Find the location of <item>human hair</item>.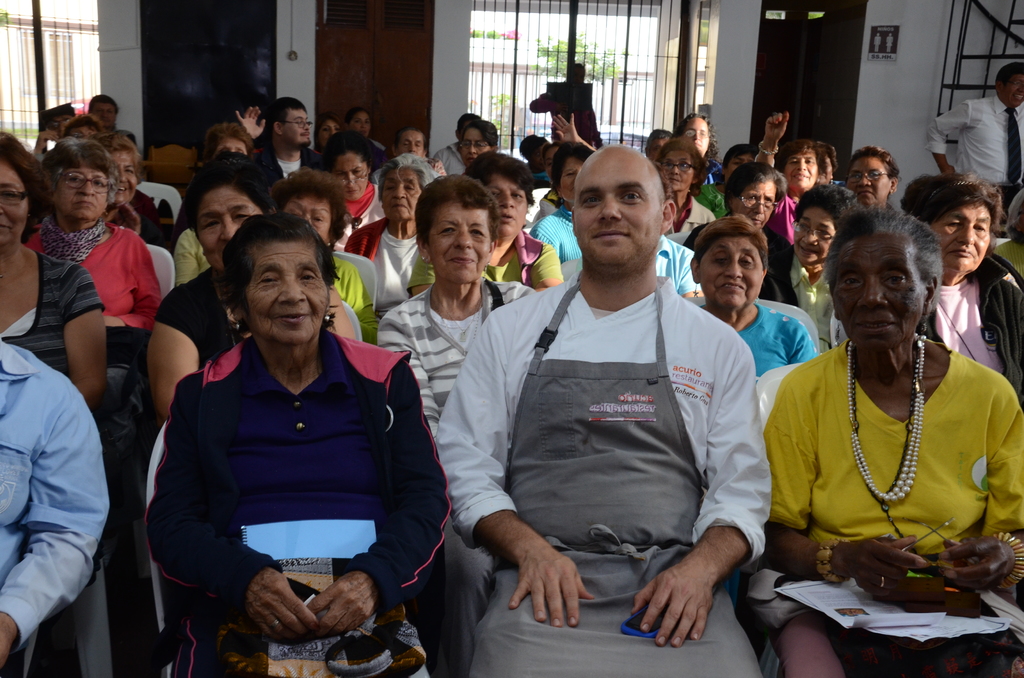
Location: 269,166,355,250.
